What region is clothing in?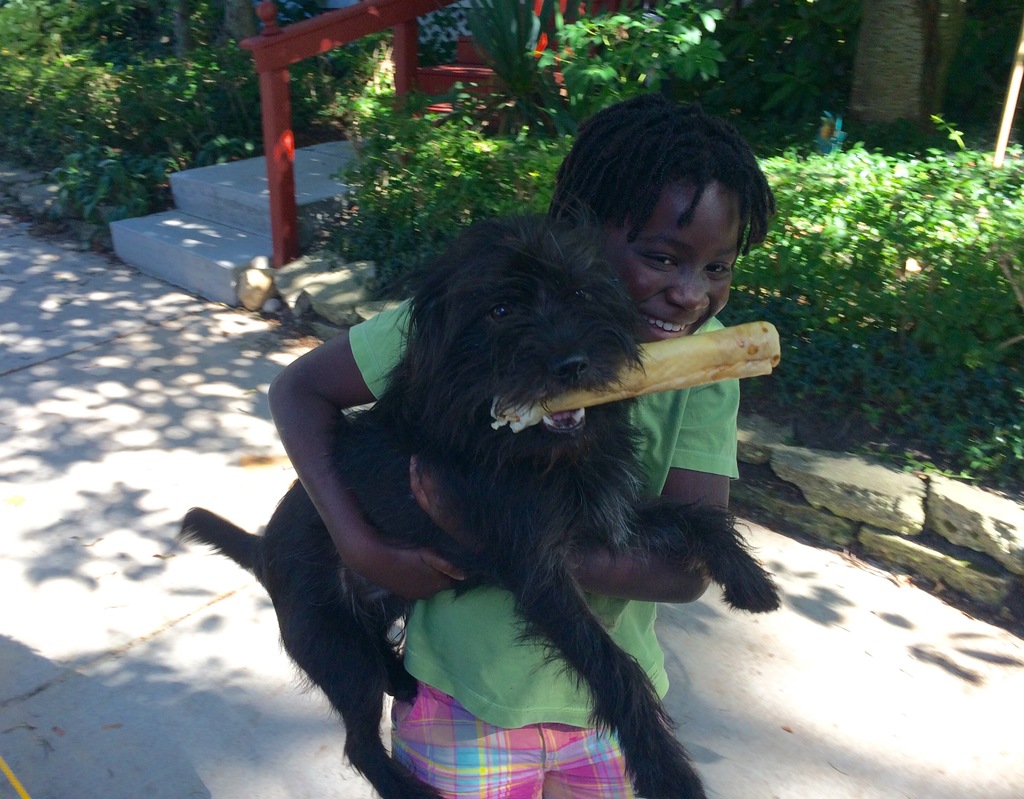
l=346, t=303, r=719, b=795.
